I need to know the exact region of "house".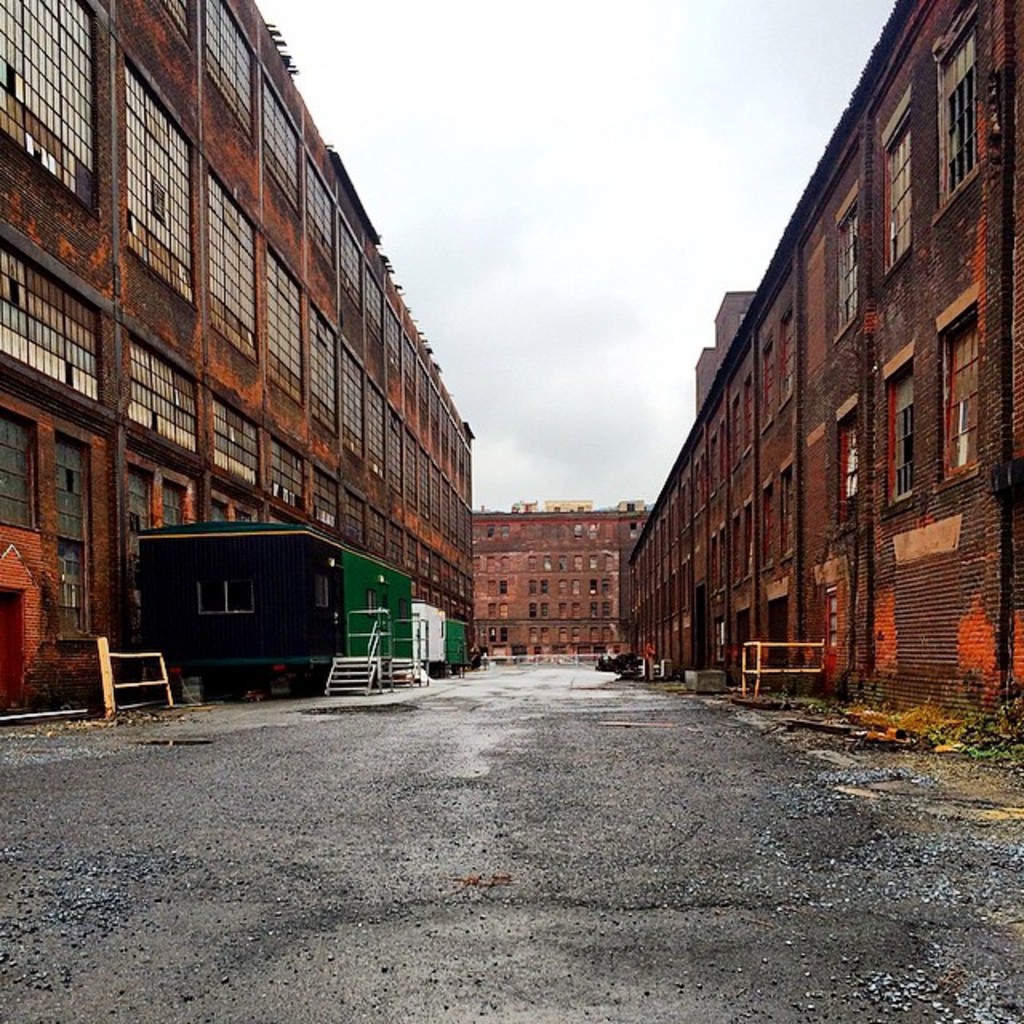
Region: x1=789 y1=126 x2=867 y2=691.
